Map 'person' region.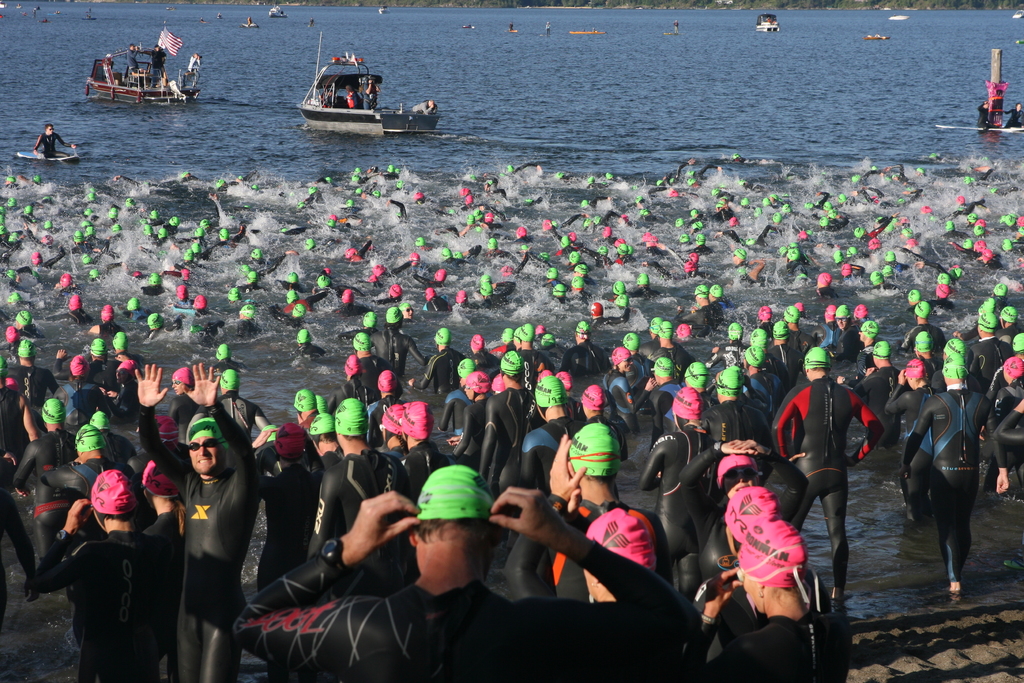
Mapped to rect(516, 373, 572, 495).
